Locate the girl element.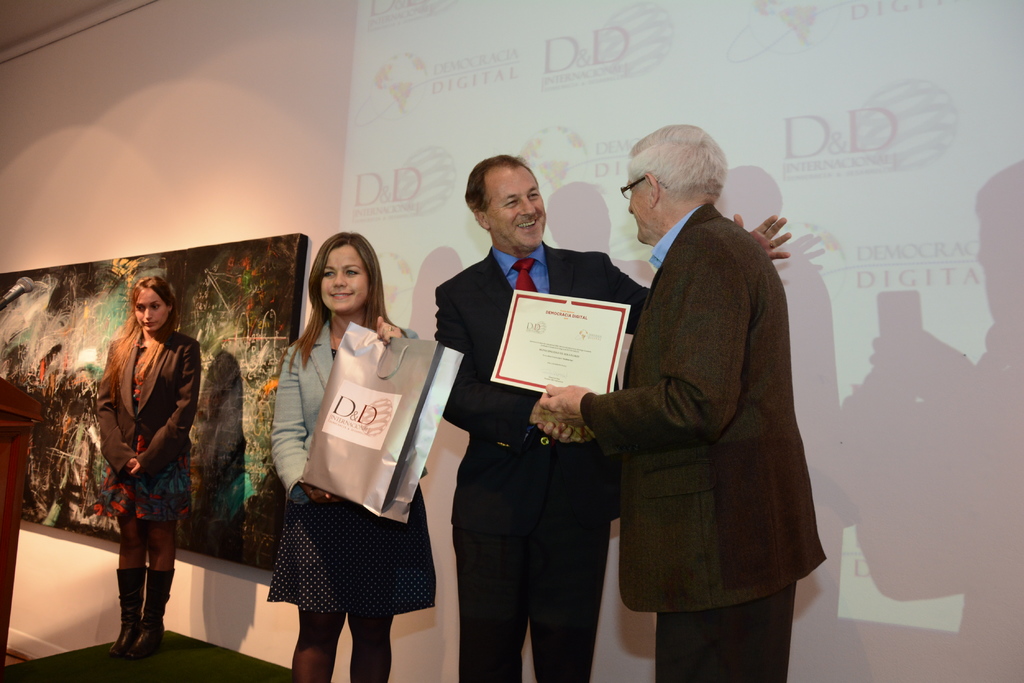
Element bbox: 263/229/460/680.
